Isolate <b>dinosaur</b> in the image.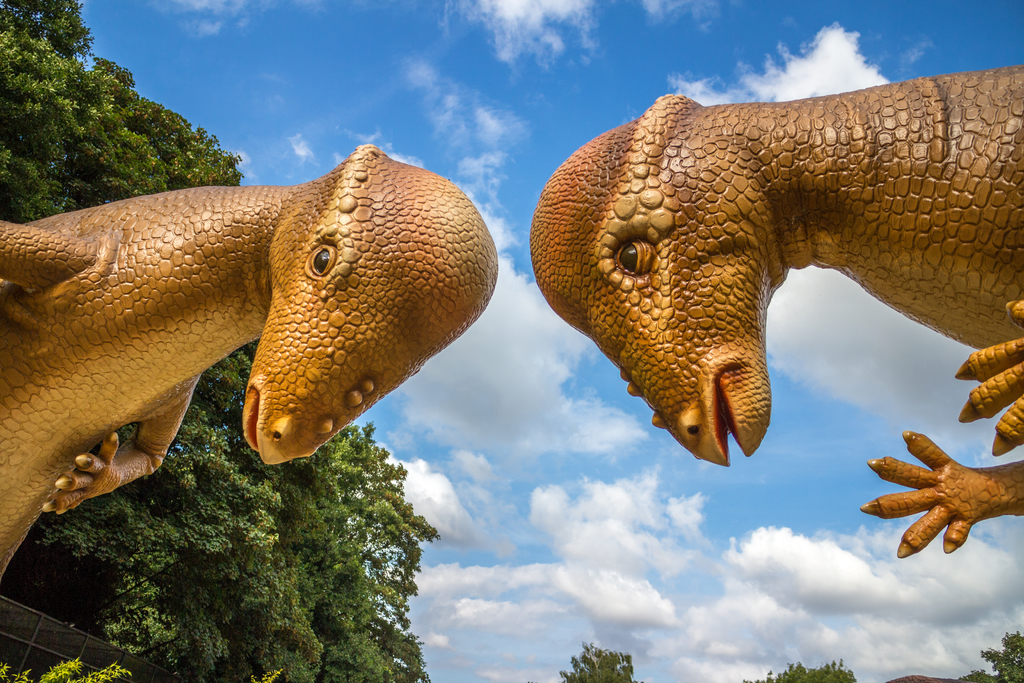
Isolated region: (left=0, top=140, right=504, bottom=587).
